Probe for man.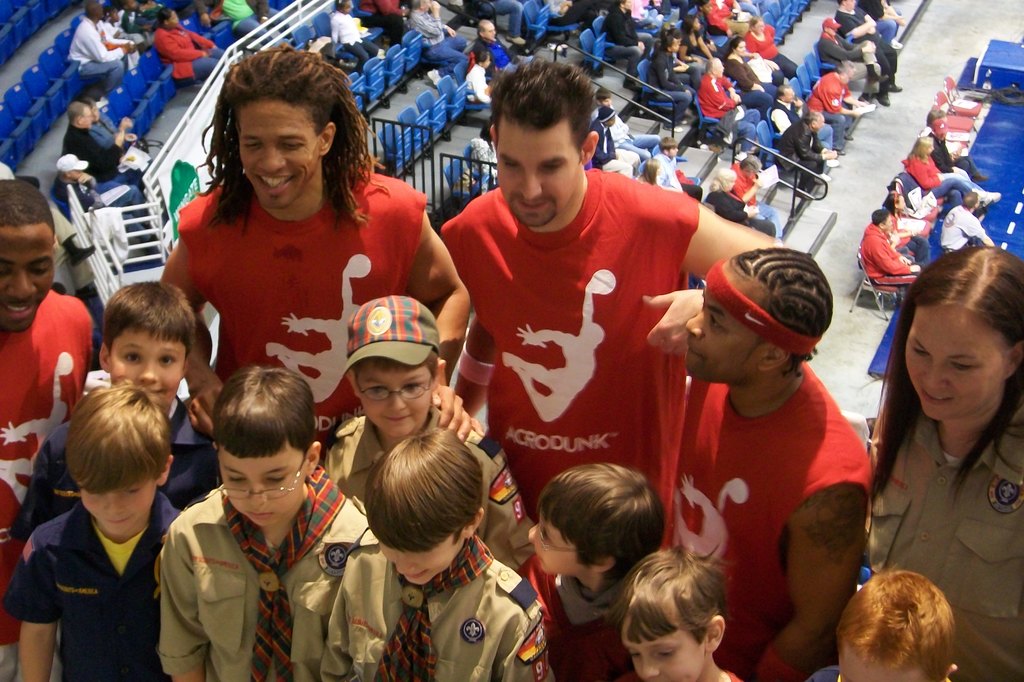
Probe result: (430, 54, 772, 528).
